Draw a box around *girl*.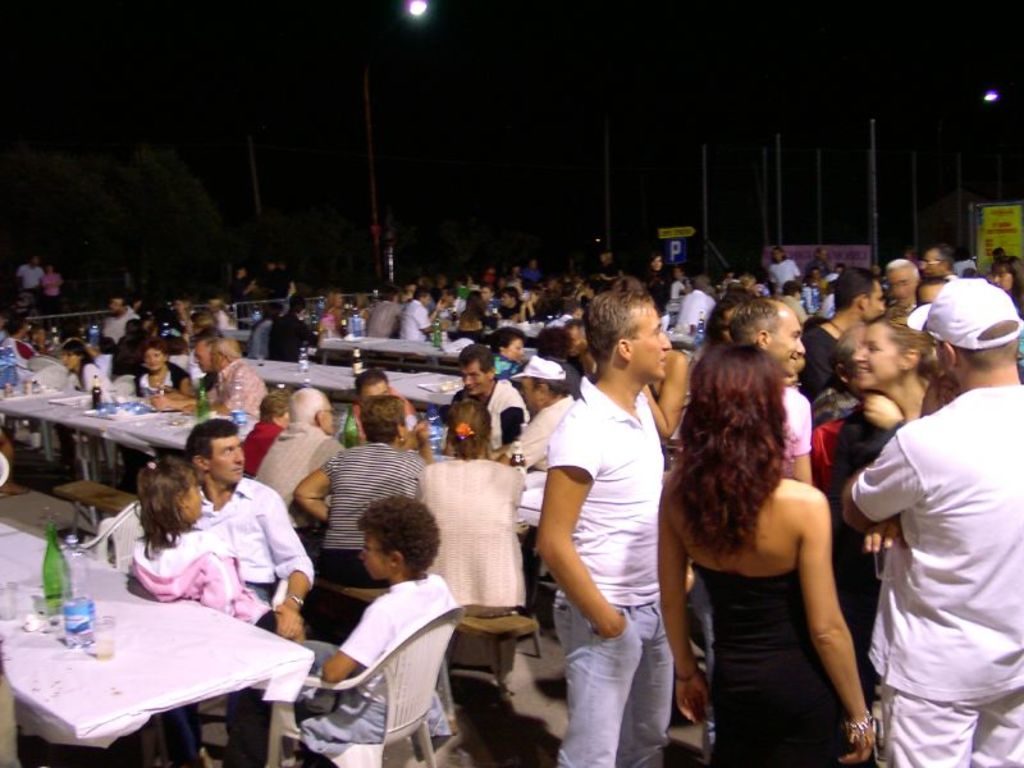
box=[124, 457, 275, 767].
